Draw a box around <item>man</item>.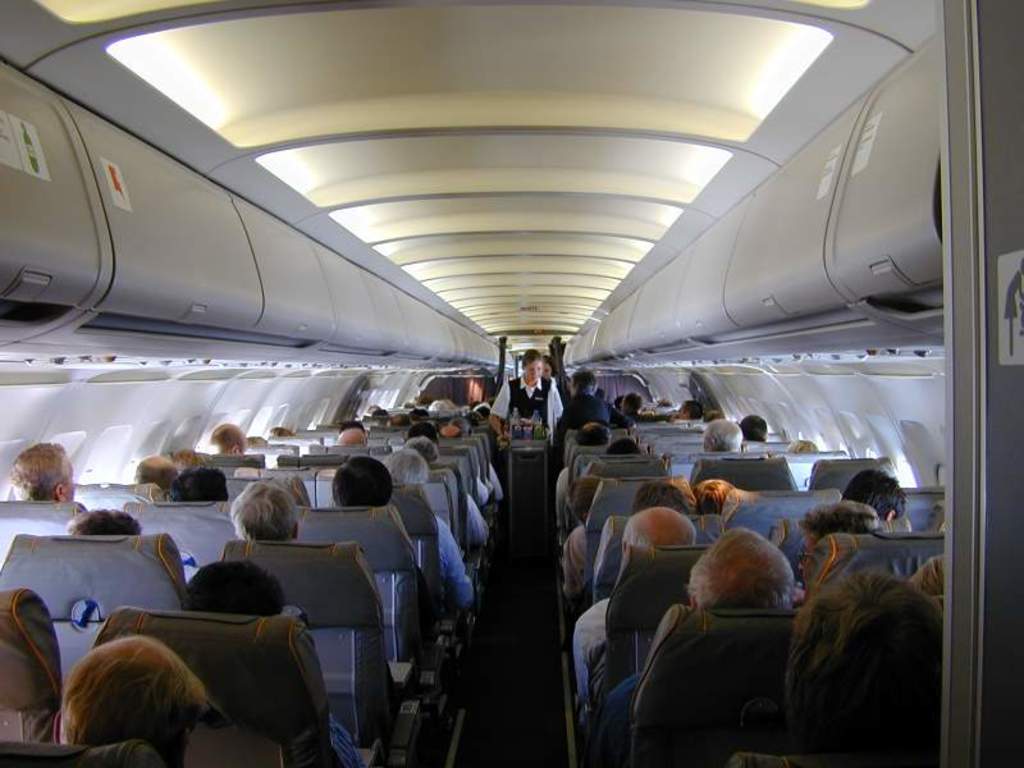
box(52, 635, 210, 767).
